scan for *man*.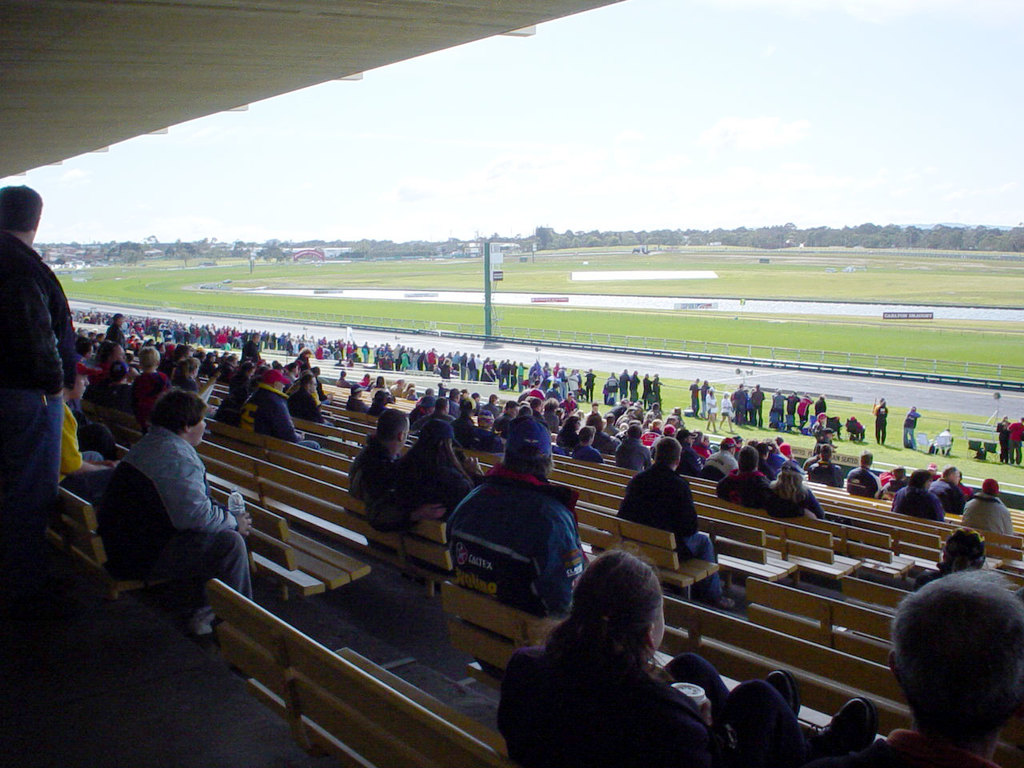
Scan result: [529,380,543,398].
